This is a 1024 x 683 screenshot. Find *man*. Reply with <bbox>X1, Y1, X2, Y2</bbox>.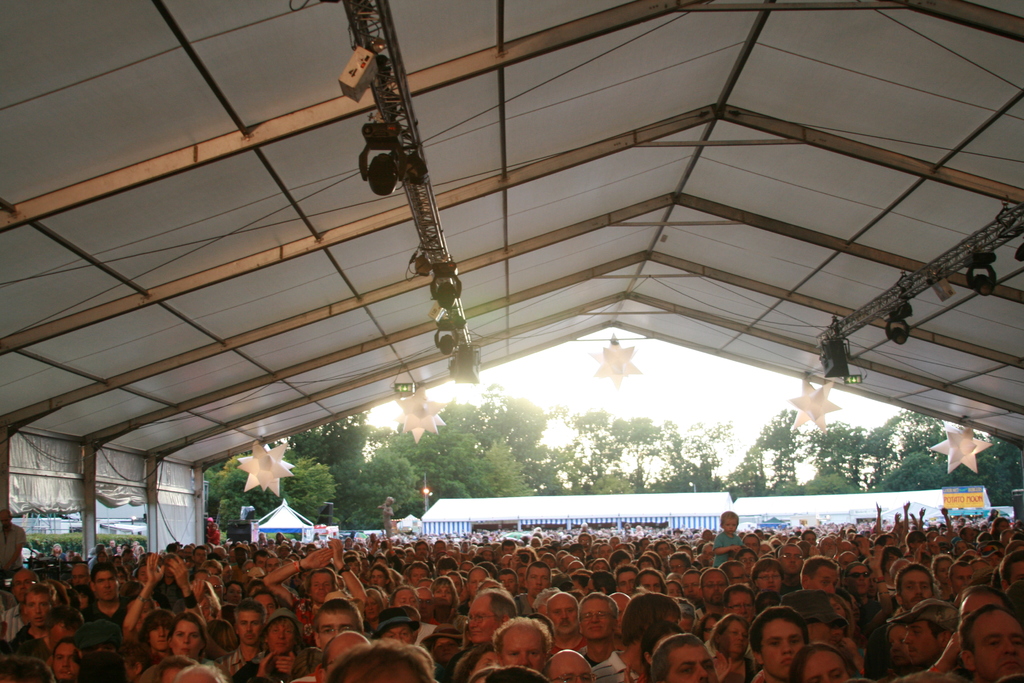
<bbox>494, 617, 550, 682</bbox>.
